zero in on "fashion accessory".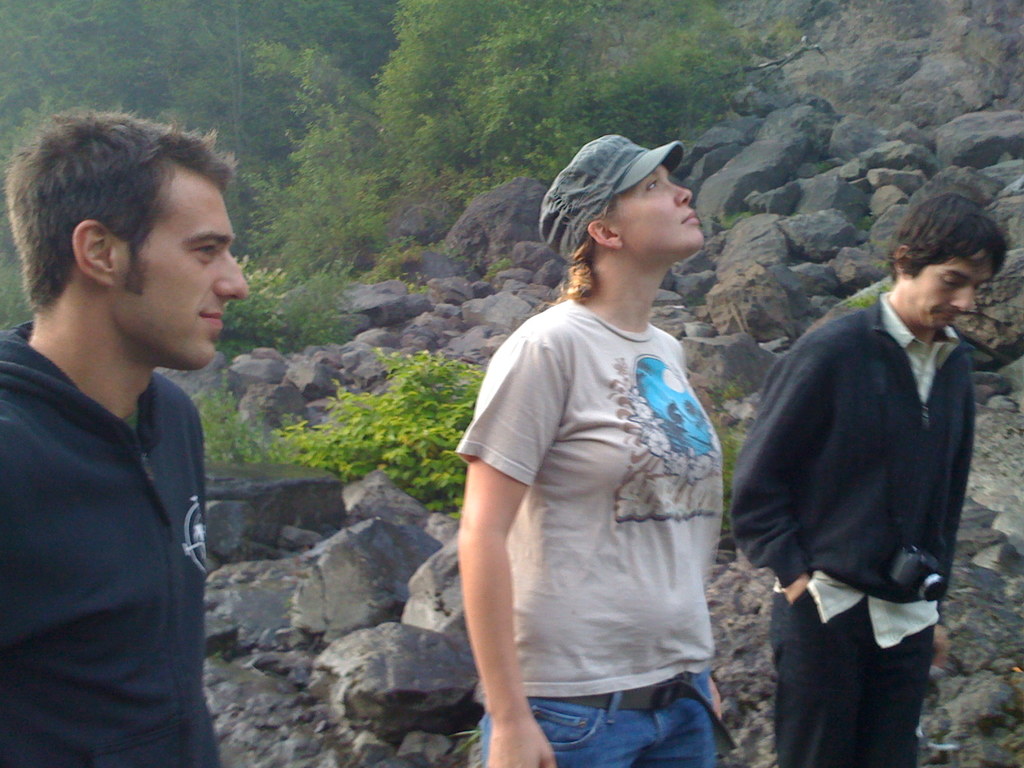
Zeroed in: [x1=547, y1=673, x2=739, y2=762].
